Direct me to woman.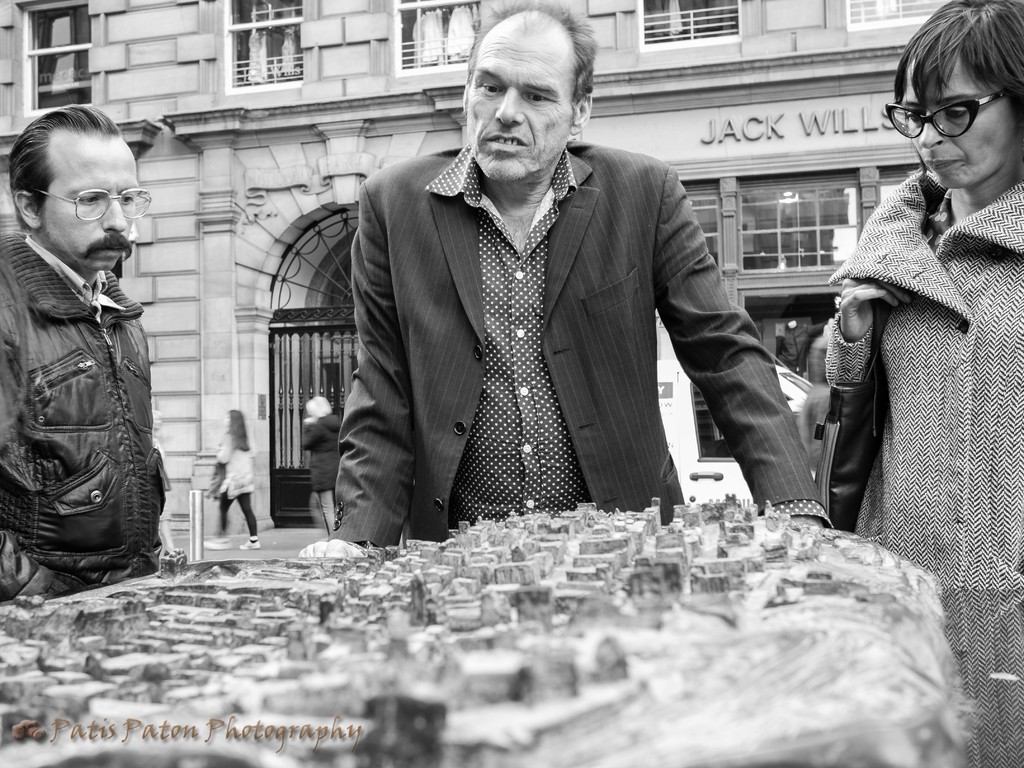
Direction: 298,386,345,536.
